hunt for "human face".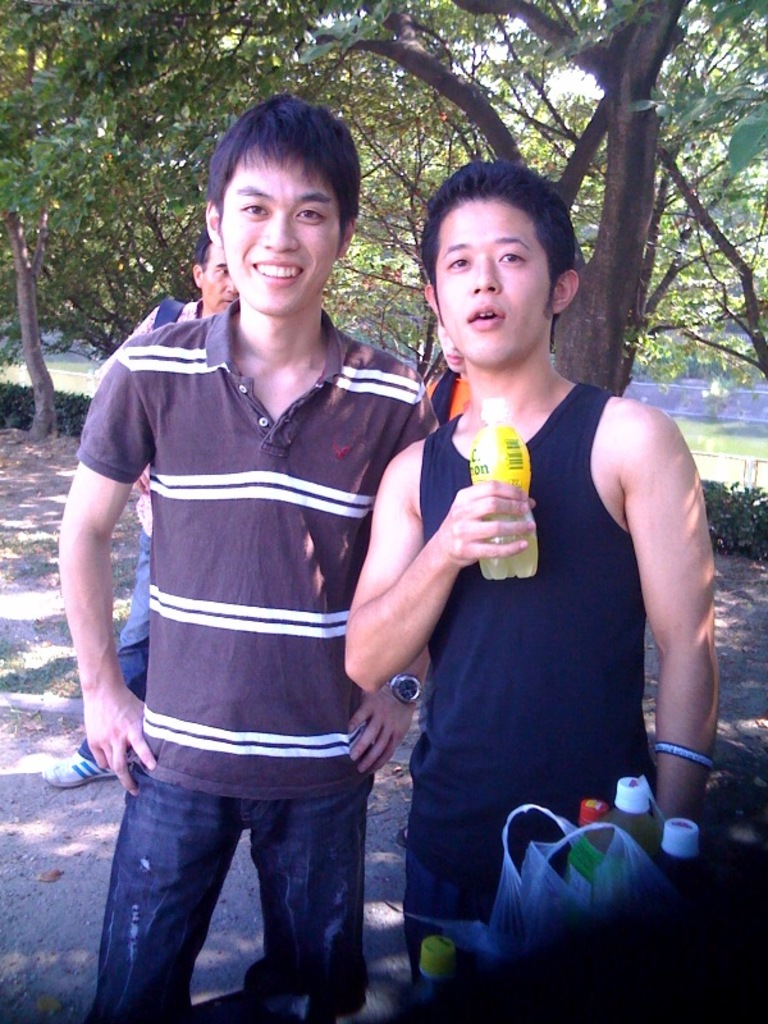
Hunted down at detection(434, 197, 553, 367).
